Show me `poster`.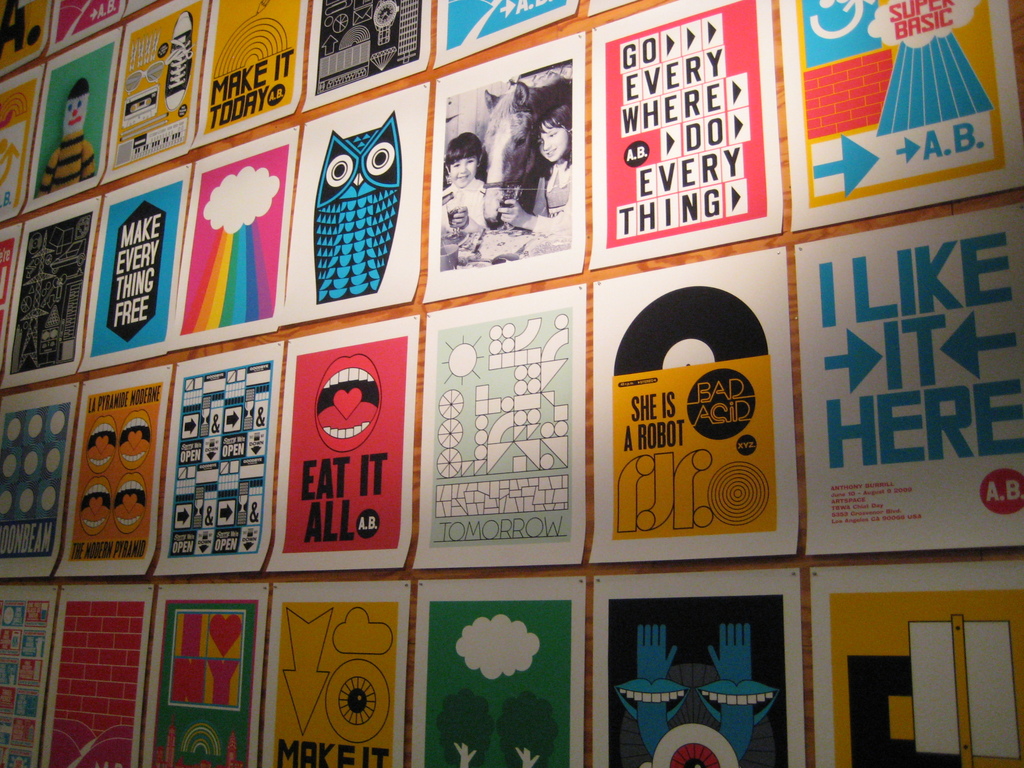
`poster` is here: bbox=[168, 124, 300, 350].
